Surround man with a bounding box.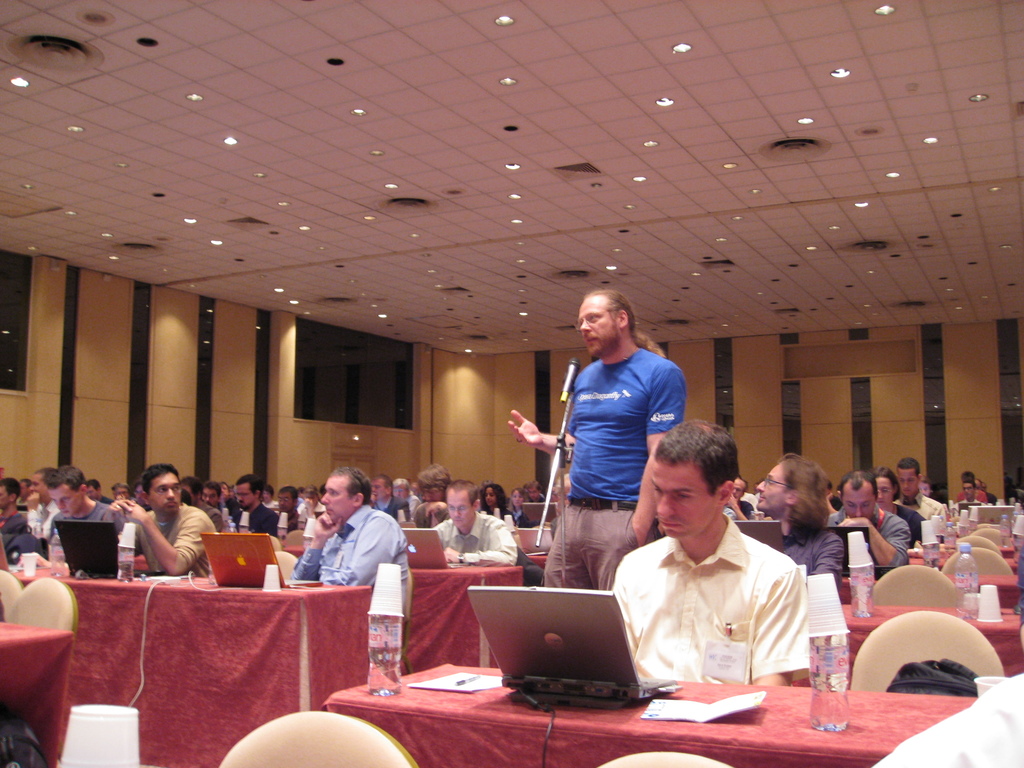
left=433, top=477, right=520, bottom=569.
